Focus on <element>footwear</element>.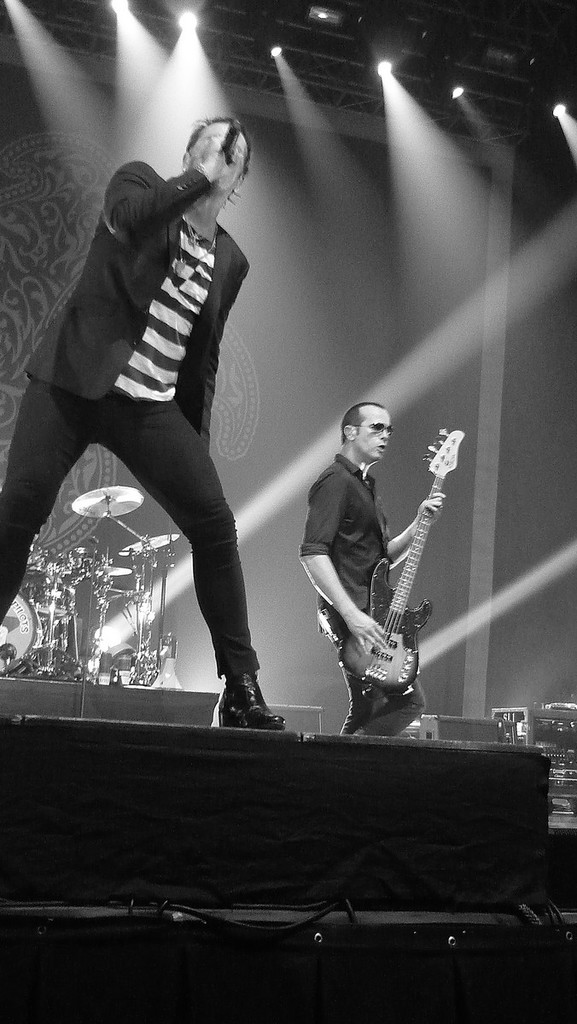
Focused at select_region(206, 673, 290, 737).
